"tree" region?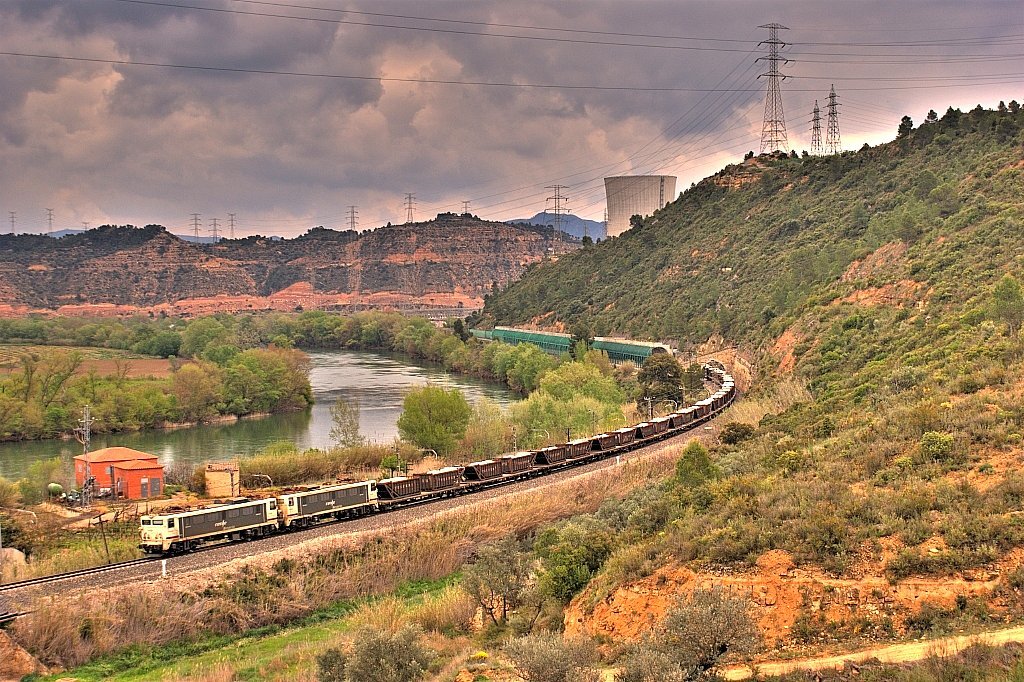
bbox(636, 355, 686, 407)
